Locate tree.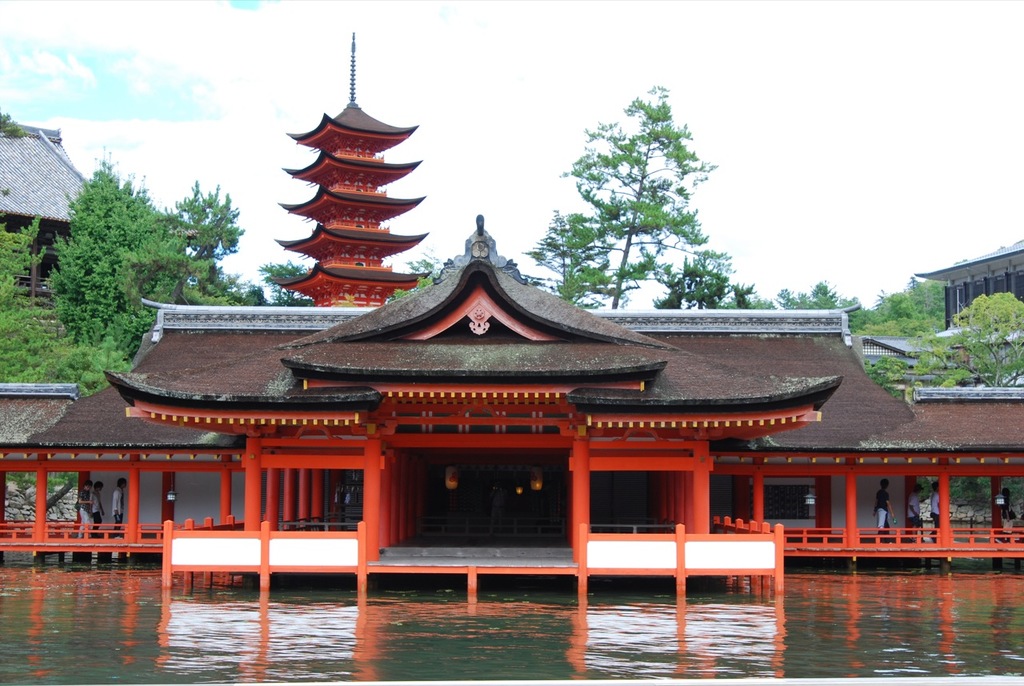
Bounding box: 860:279:939:342.
